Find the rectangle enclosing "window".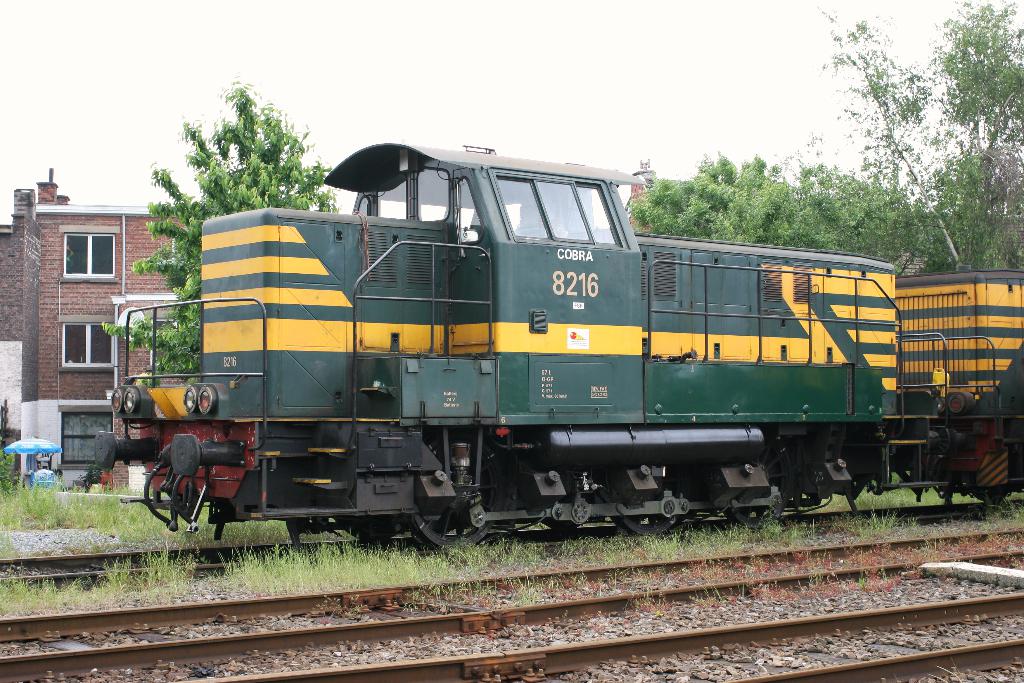
418:170:448:221.
